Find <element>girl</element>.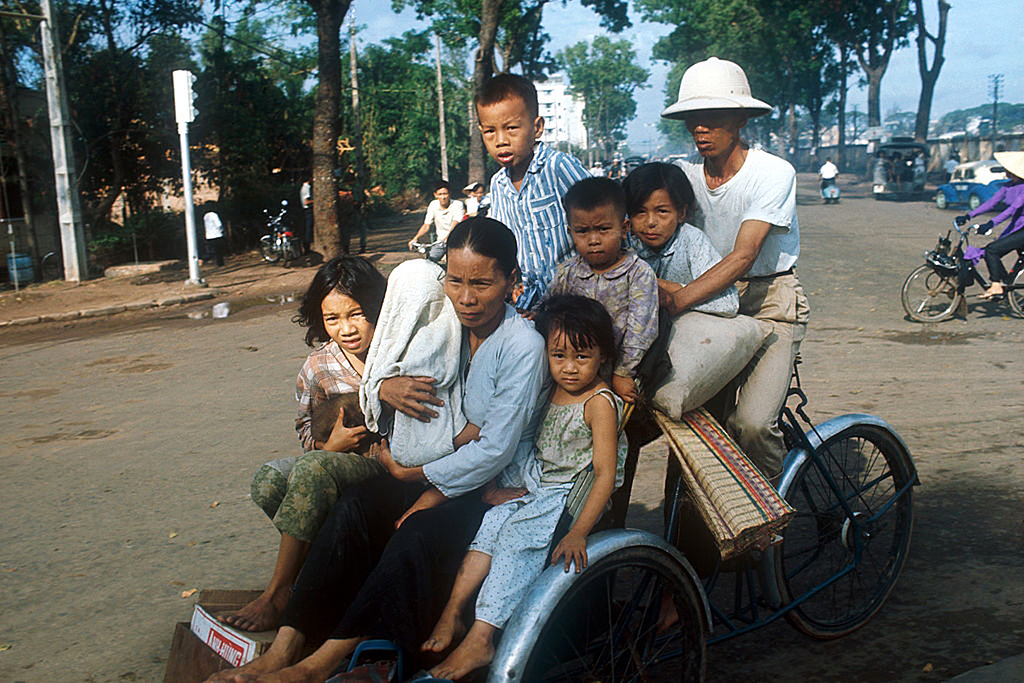
(left=289, top=260, right=390, bottom=458).
